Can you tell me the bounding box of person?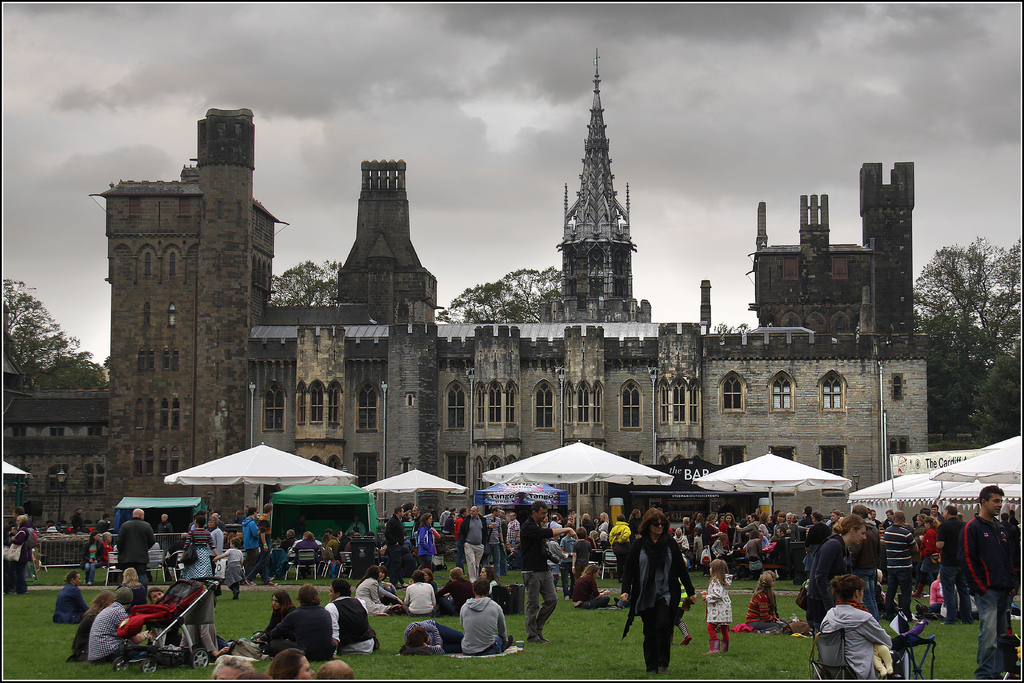
region(359, 570, 400, 612).
